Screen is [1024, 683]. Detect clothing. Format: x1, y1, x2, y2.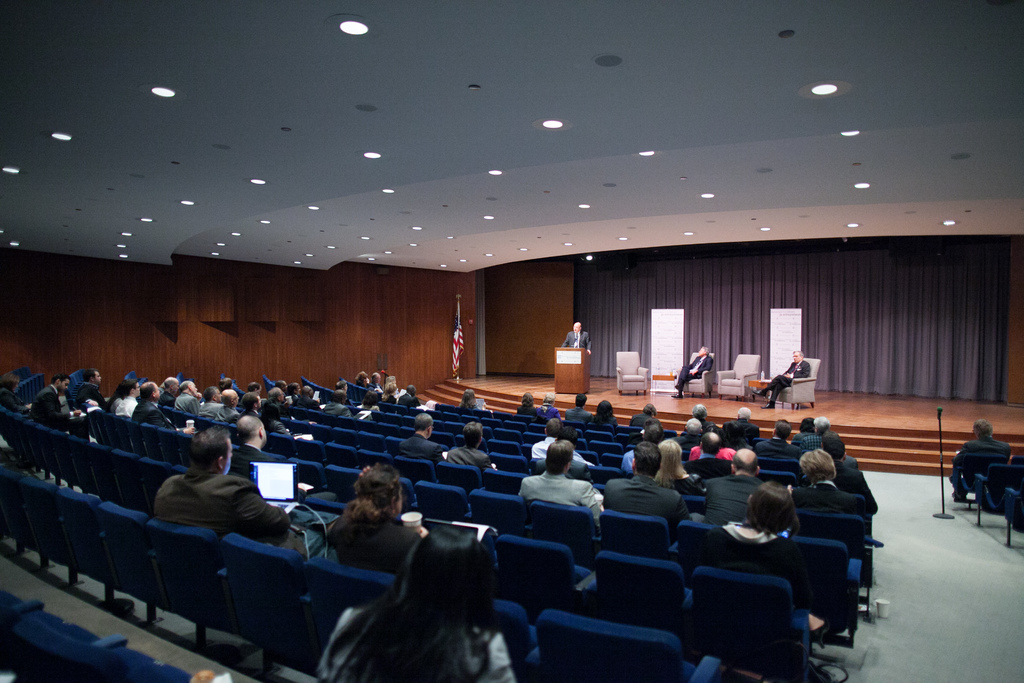
443, 438, 493, 468.
